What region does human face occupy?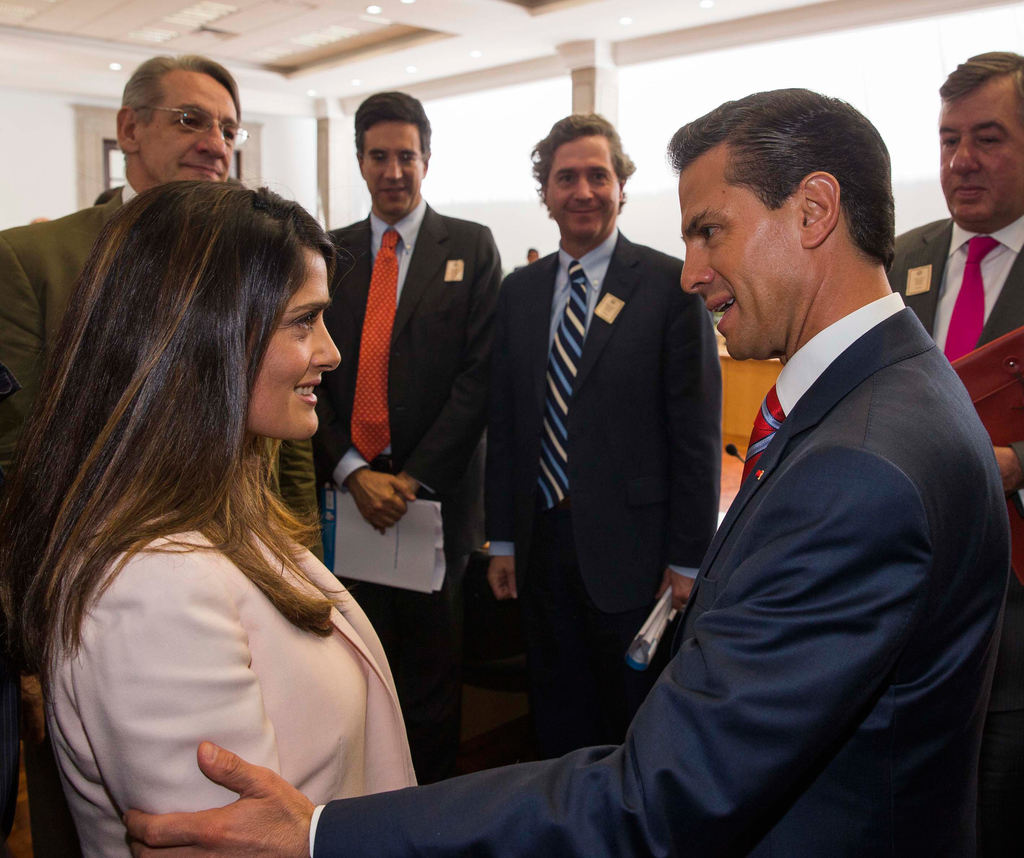
[364,122,422,216].
